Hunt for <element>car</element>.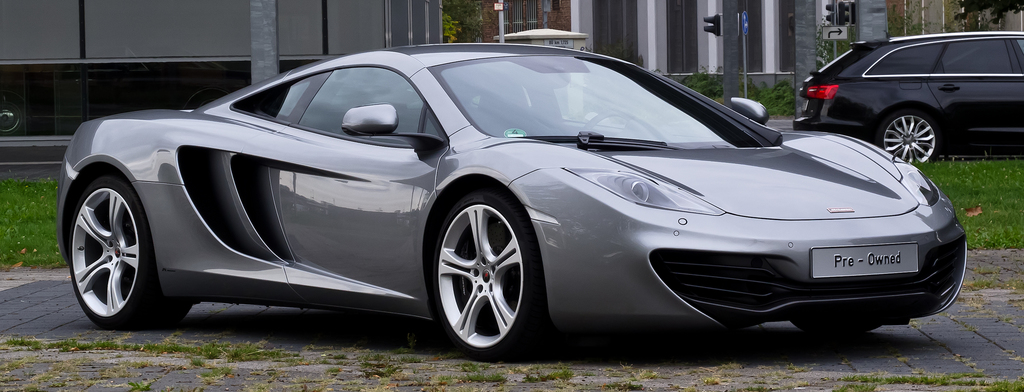
Hunted down at {"left": 790, "top": 31, "right": 1023, "bottom": 167}.
